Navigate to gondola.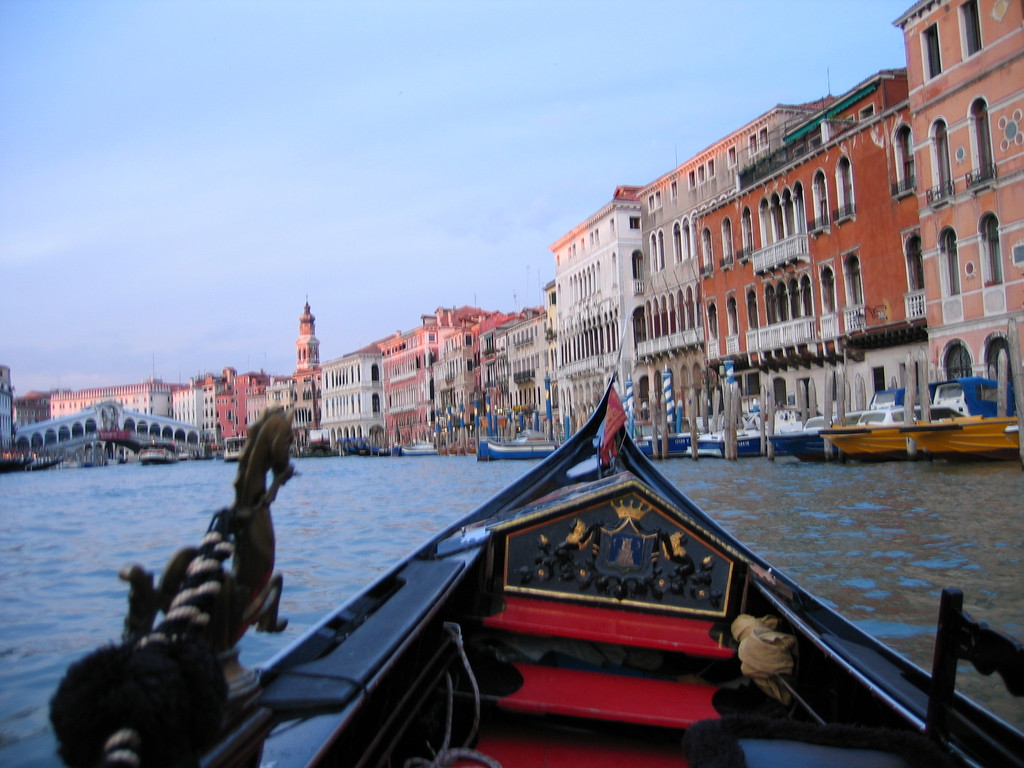
Navigation target: <region>26, 455, 66, 472</region>.
